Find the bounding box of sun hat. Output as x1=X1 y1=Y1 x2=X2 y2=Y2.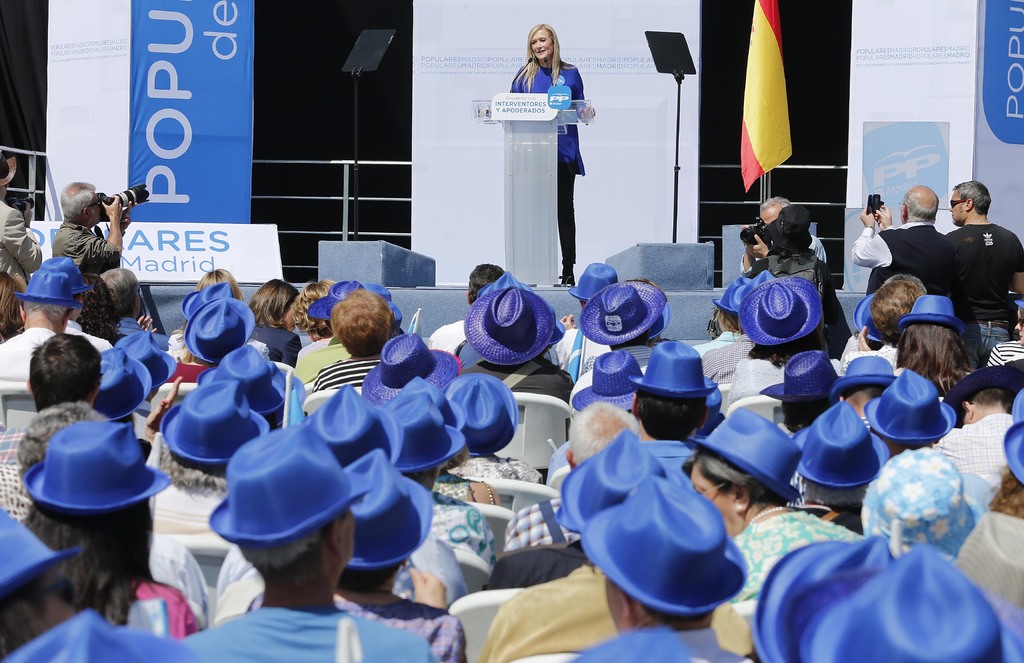
x1=442 y1=365 x2=522 y2=463.
